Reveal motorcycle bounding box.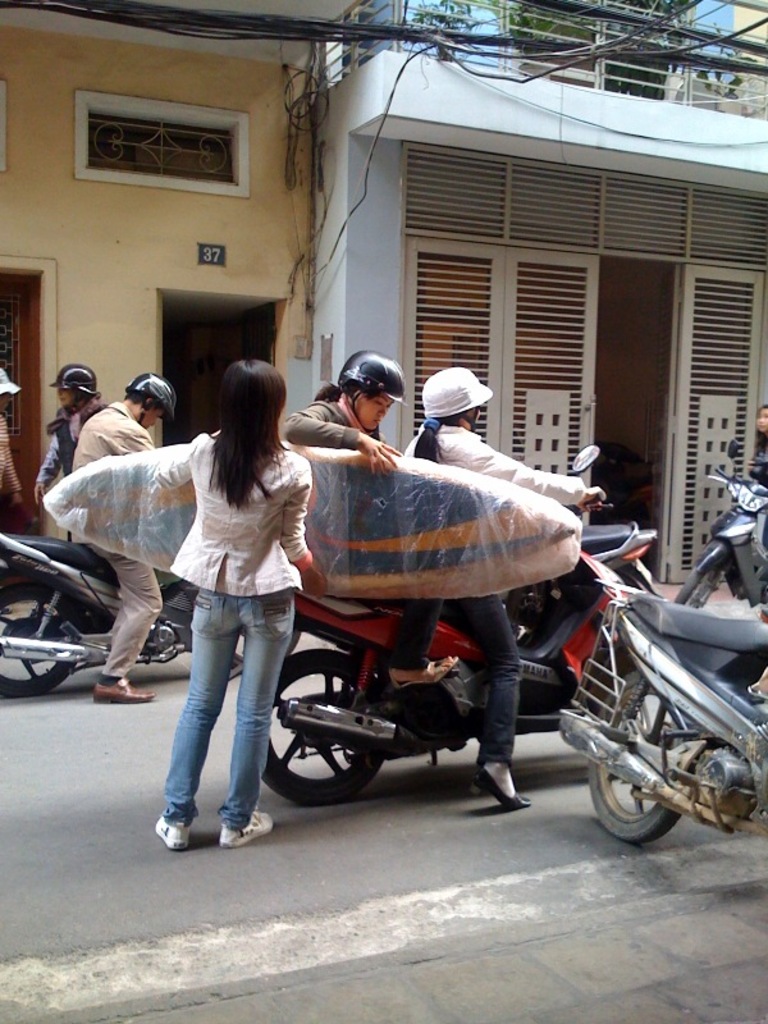
Revealed: <region>0, 539, 207, 699</region>.
